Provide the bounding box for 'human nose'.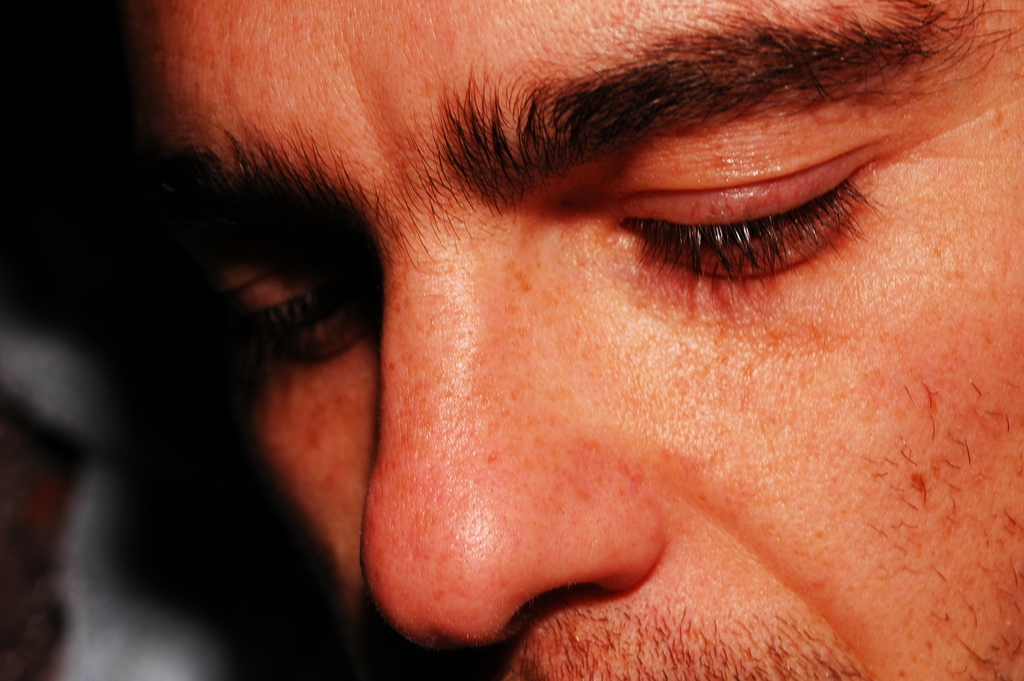
<bbox>349, 216, 669, 652</bbox>.
